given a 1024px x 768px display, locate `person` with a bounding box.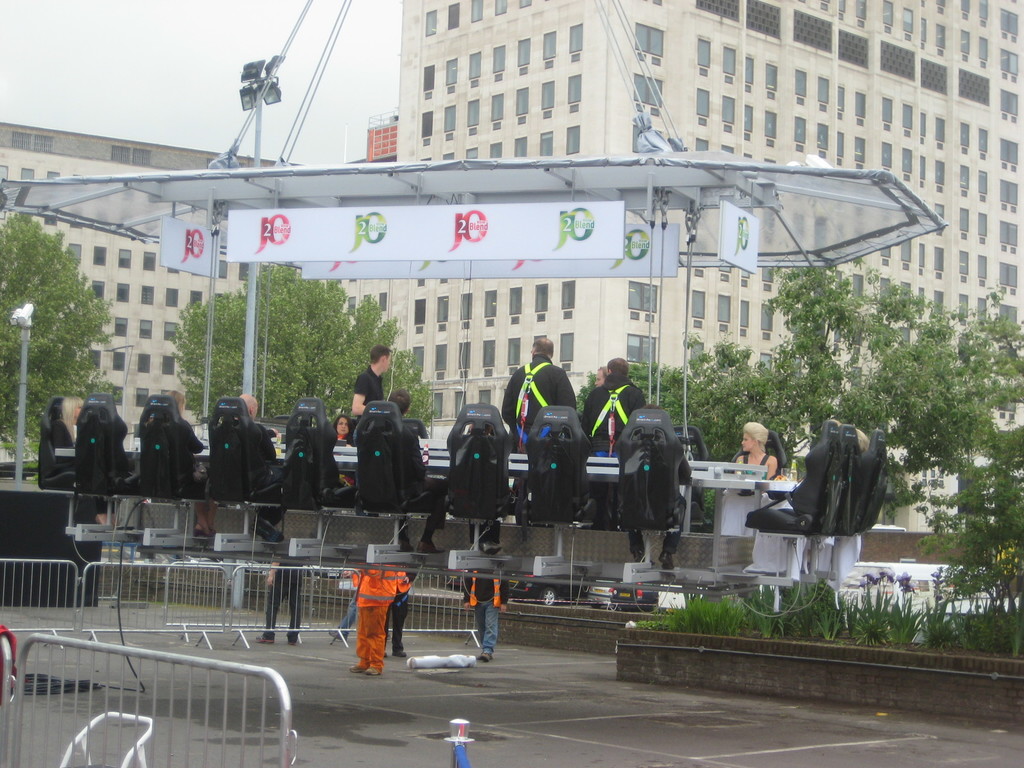
Located: rect(227, 394, 296, 542).
